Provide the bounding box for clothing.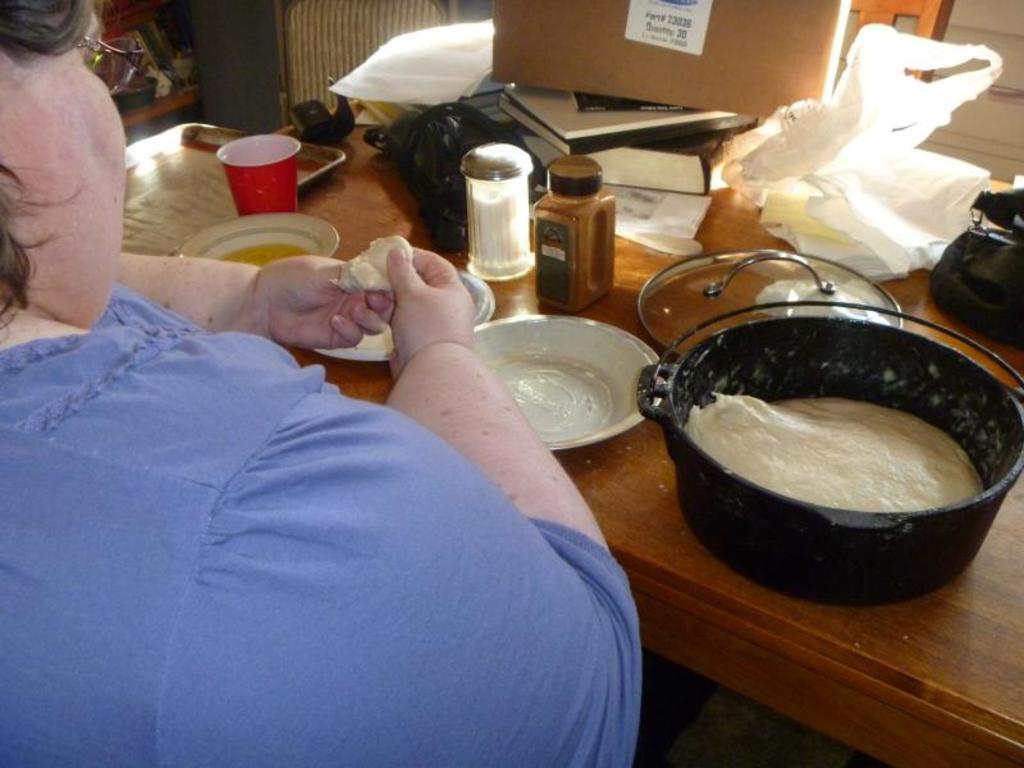
0, 285, 644, 767.
